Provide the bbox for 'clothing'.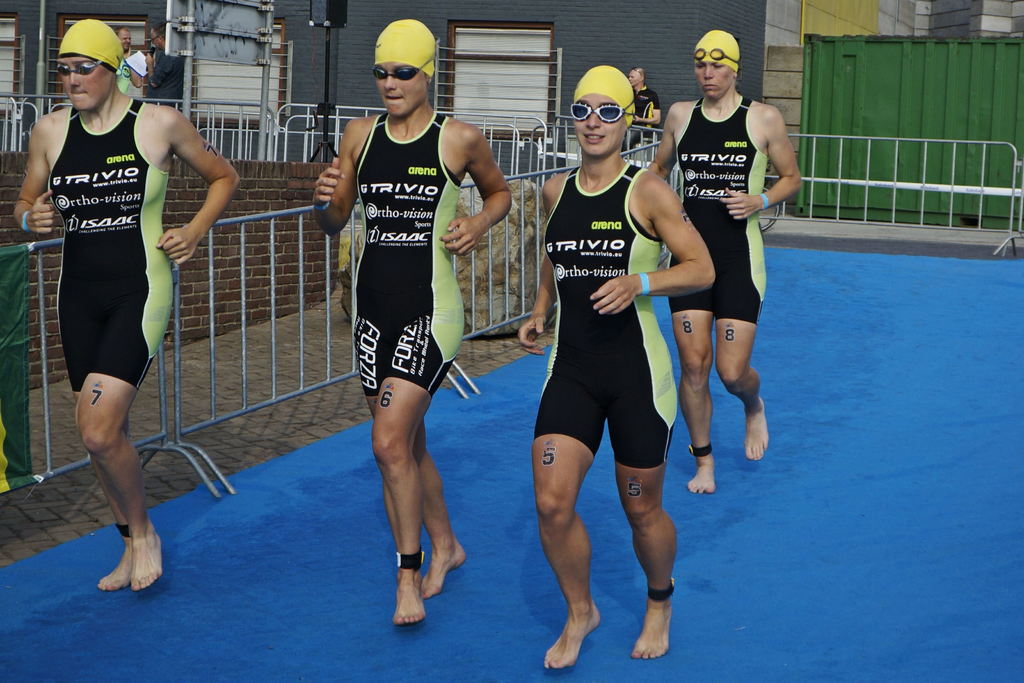
Rect(110, 58, 134, 97).
